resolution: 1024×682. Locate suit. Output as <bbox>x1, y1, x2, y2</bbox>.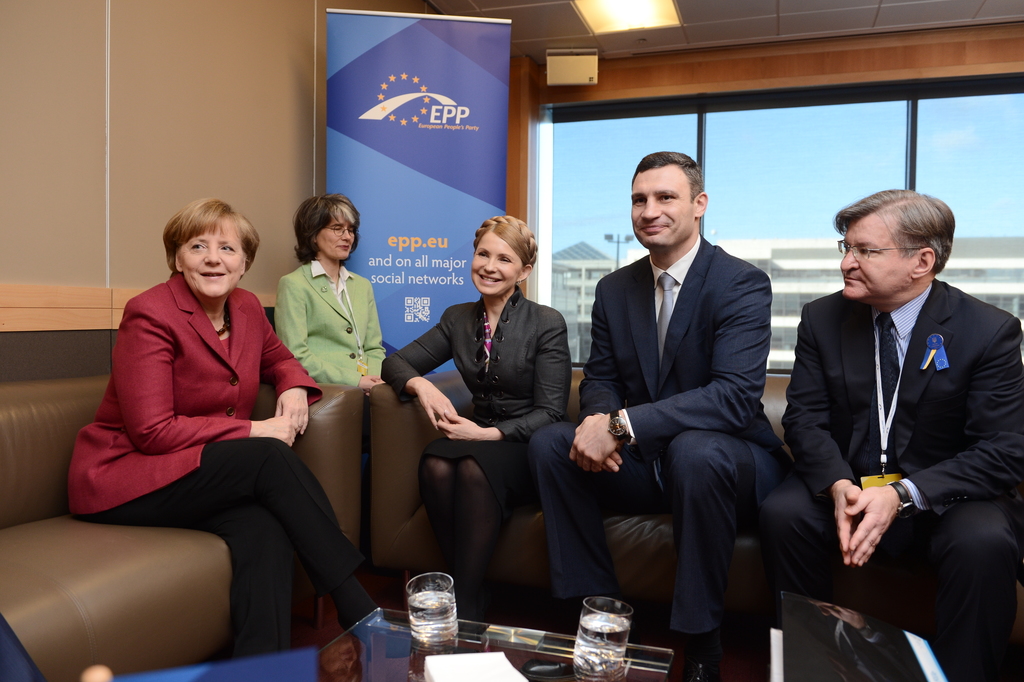
<bbox>581, 142, 806, 658</bbox>.
